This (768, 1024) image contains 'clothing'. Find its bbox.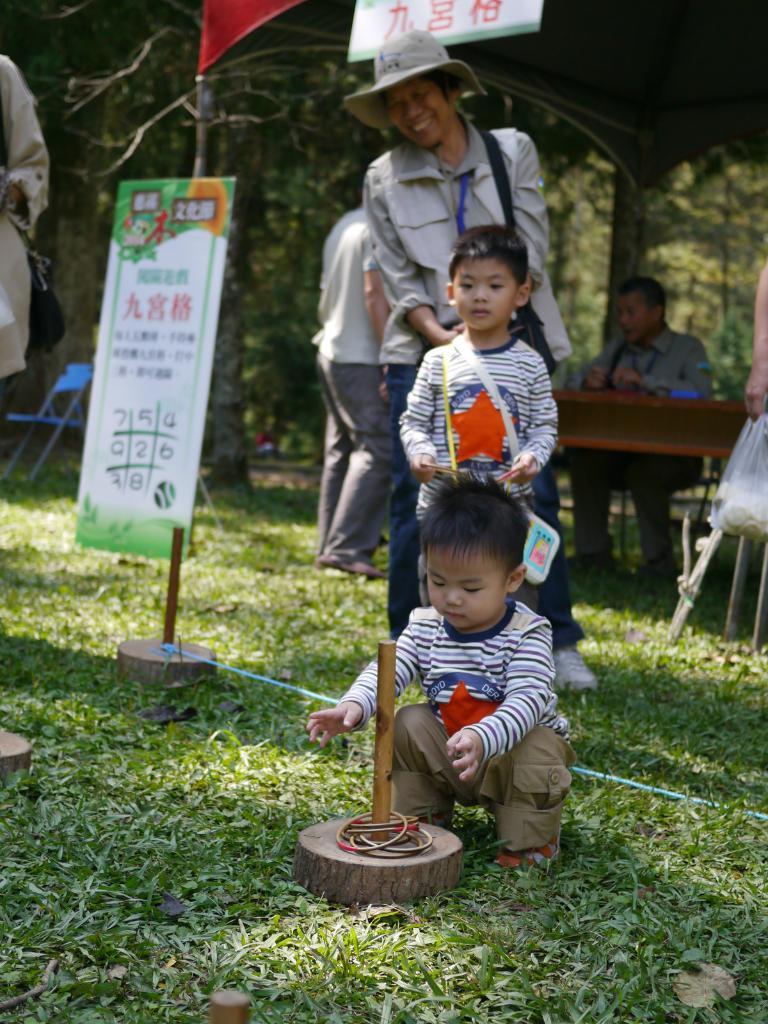
BBox(394, 333, 555, 636).
